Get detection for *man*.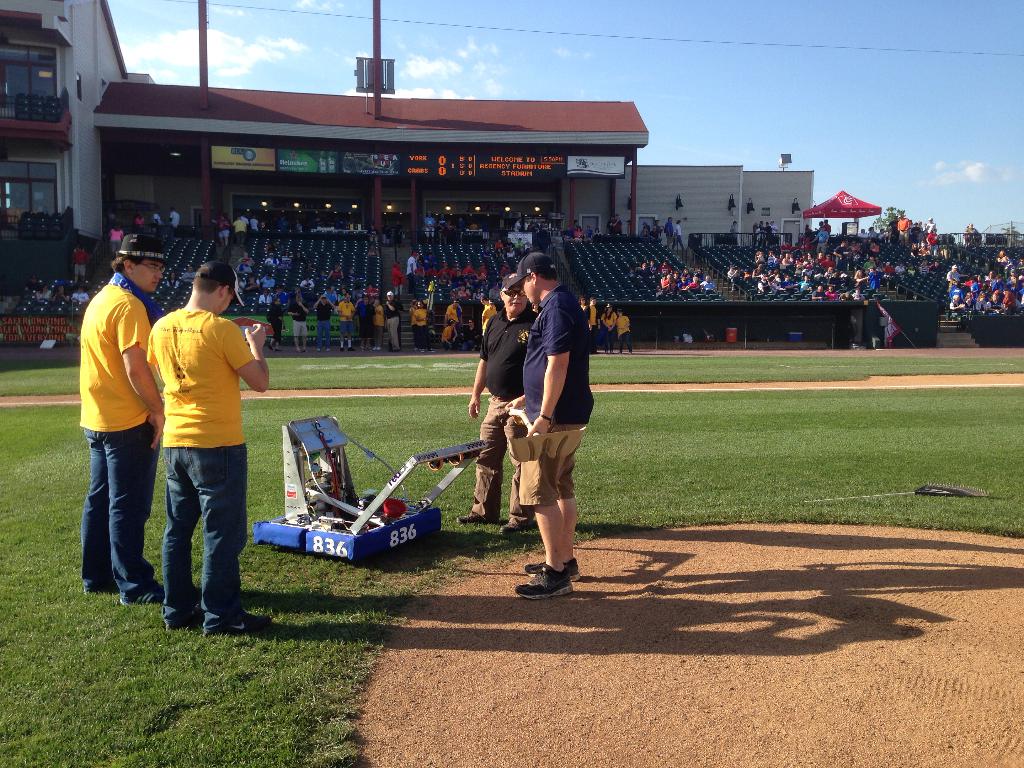
Detection: crop(152, 208, 168, 230).
